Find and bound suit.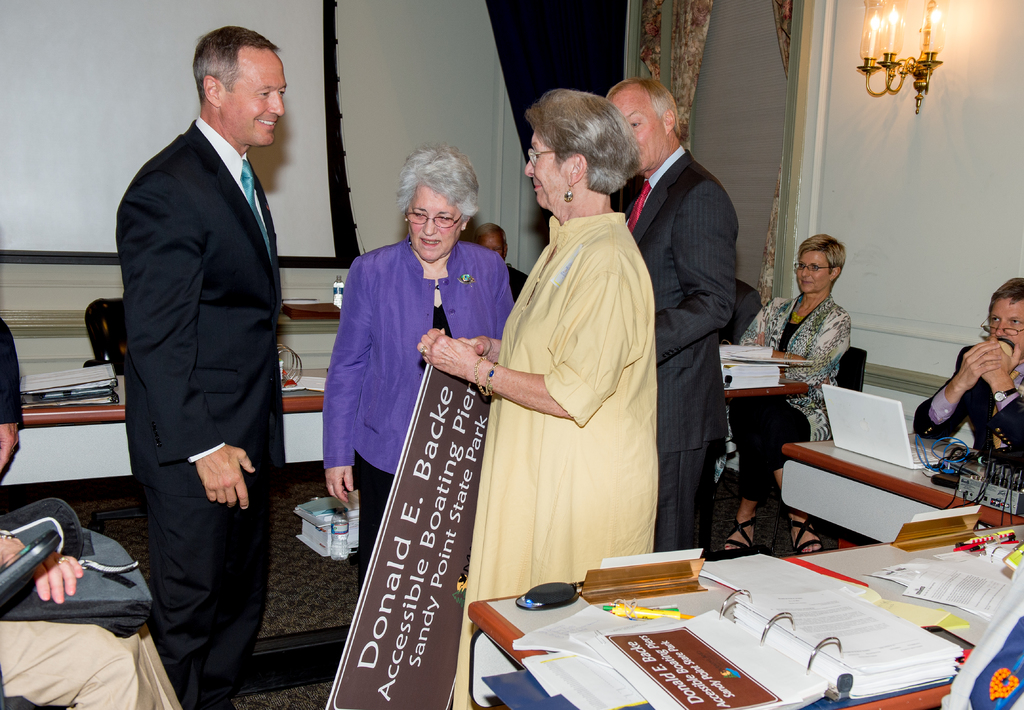
Bound: {"left": 97, "top": 39, "right": 306, "bottom": 684}.
